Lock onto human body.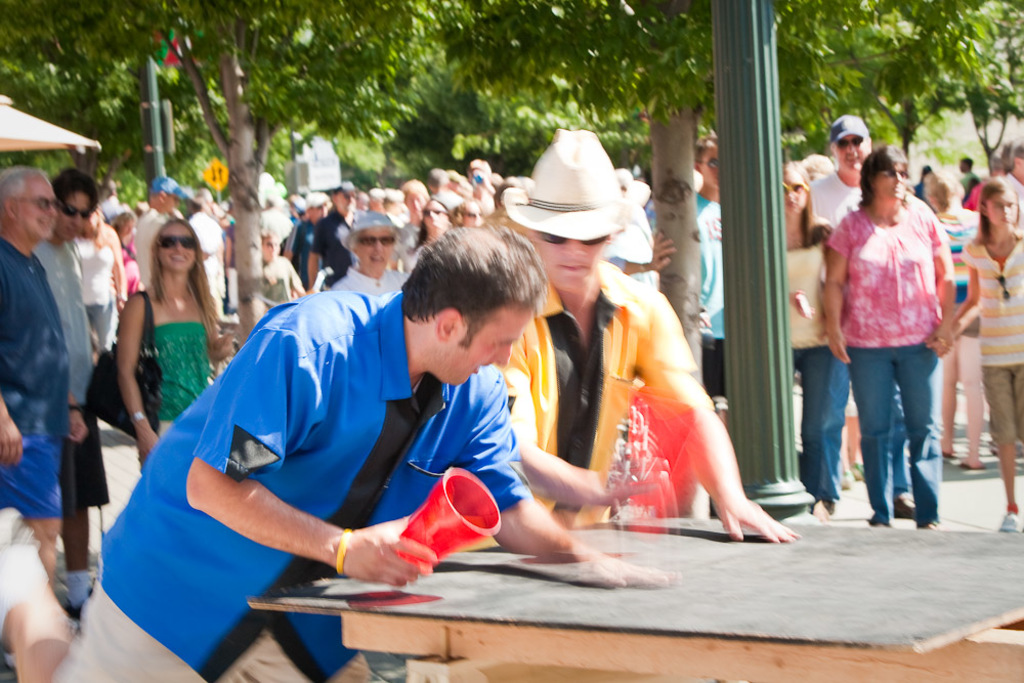
Locked: pyautogui.locateOnScreen(328, 202, 409, 303).
